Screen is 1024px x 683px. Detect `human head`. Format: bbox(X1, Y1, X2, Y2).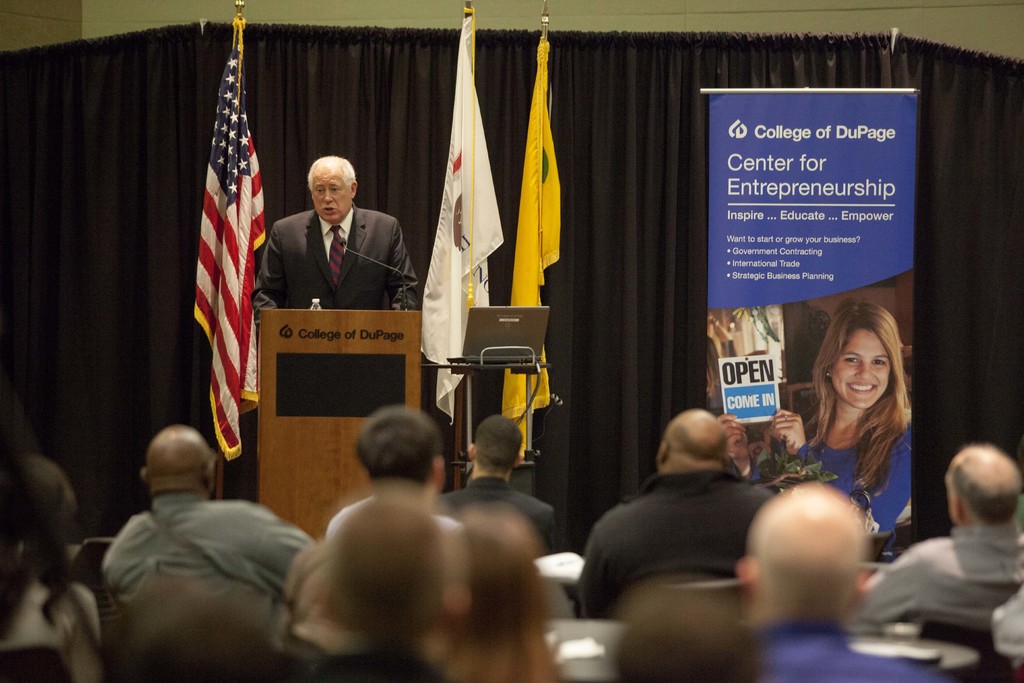
bbox(452, 504, 541, 638).
